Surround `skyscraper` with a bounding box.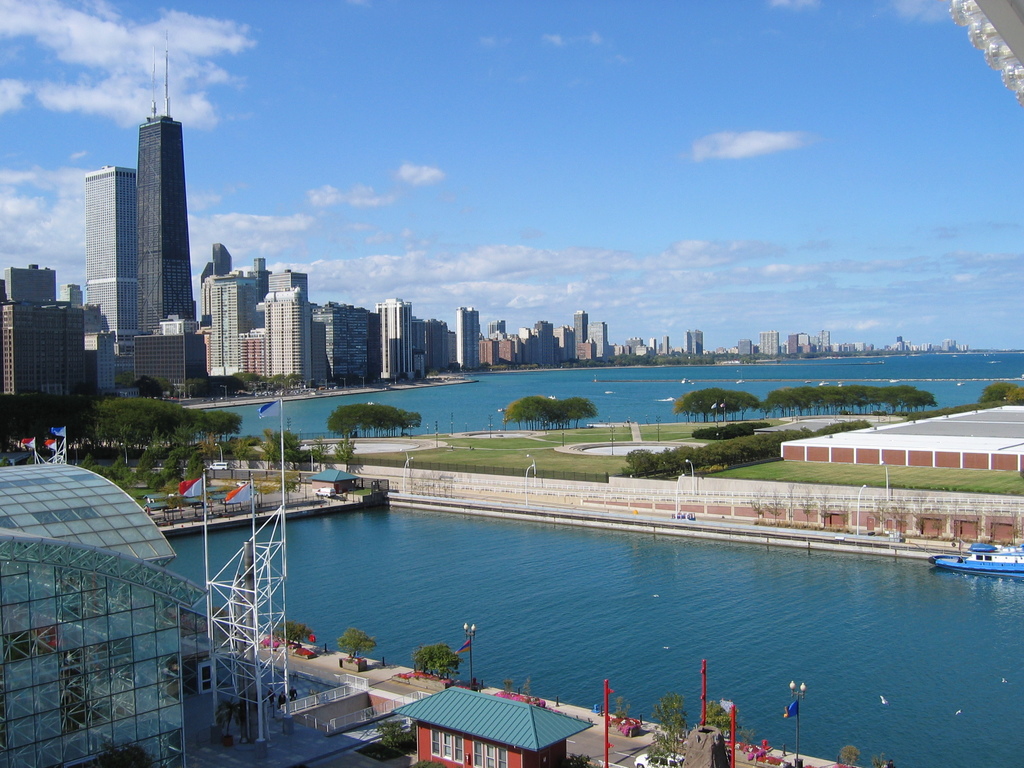
<bbox>82, 166, 132, 356</bbox>.
